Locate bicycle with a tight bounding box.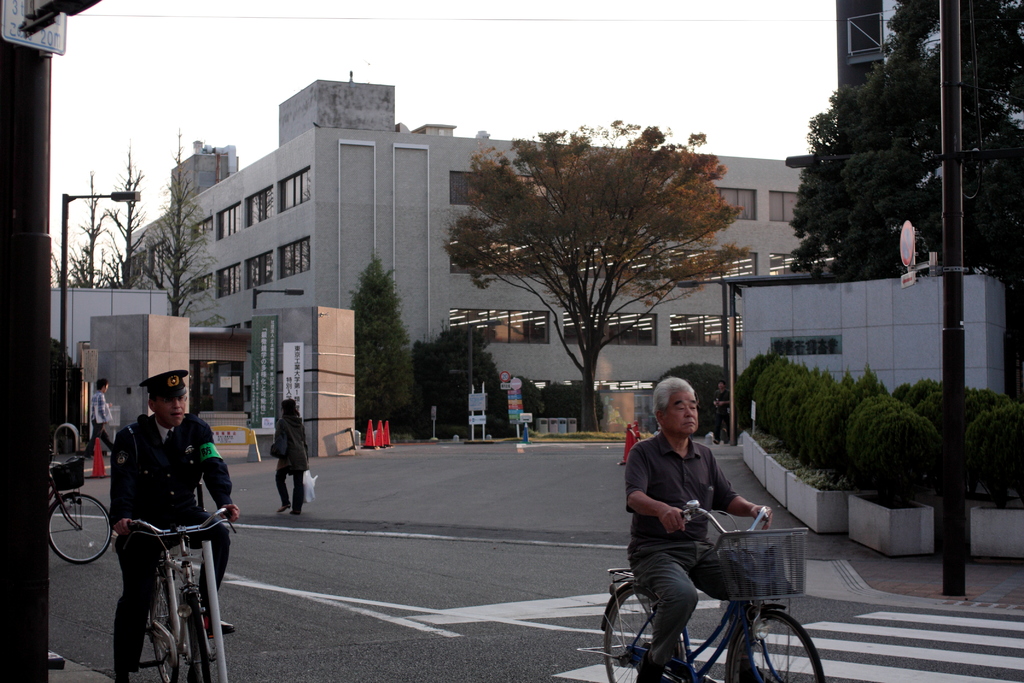
[49,453,111,559].
